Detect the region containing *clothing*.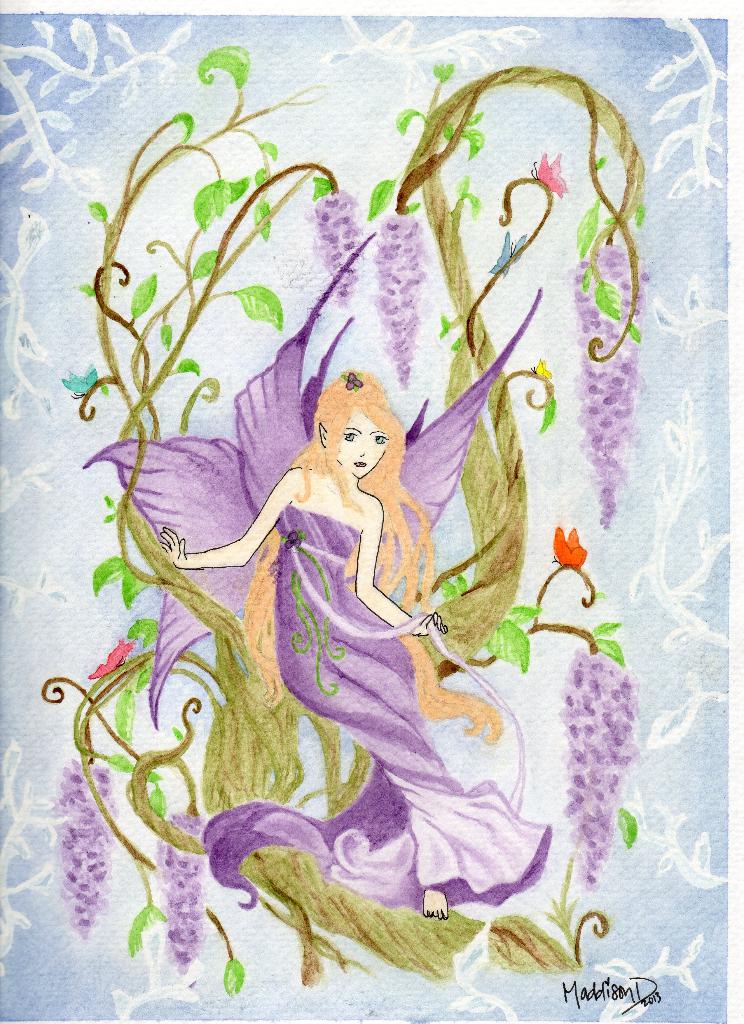
200, 415, 511, 908.
